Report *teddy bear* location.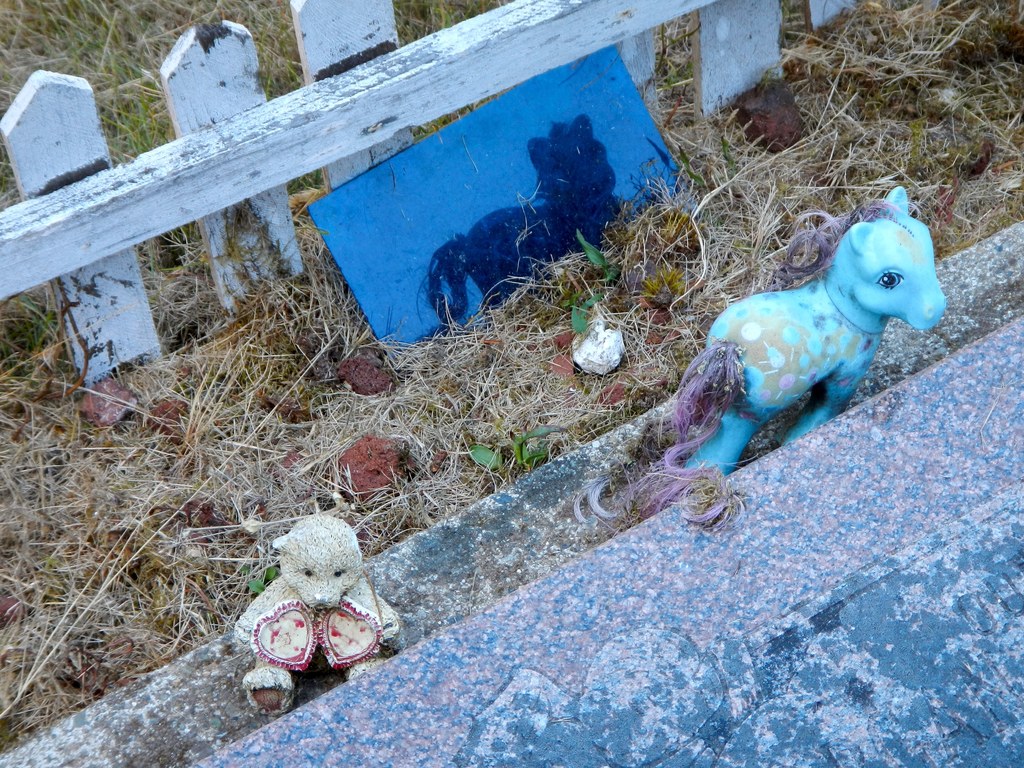
Report: 234/511/403/718.
